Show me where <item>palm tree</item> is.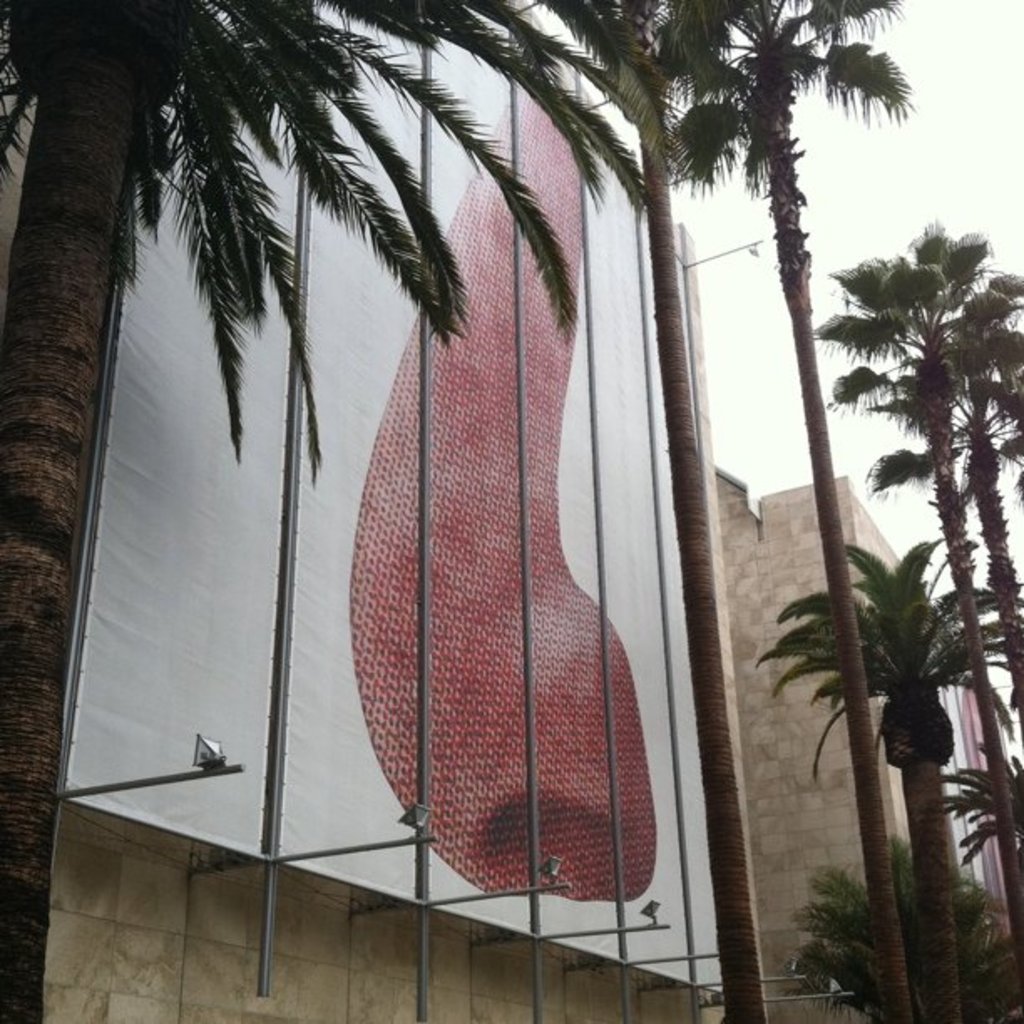
<item>palm tree</item> is at [773,532,1009,1012].
